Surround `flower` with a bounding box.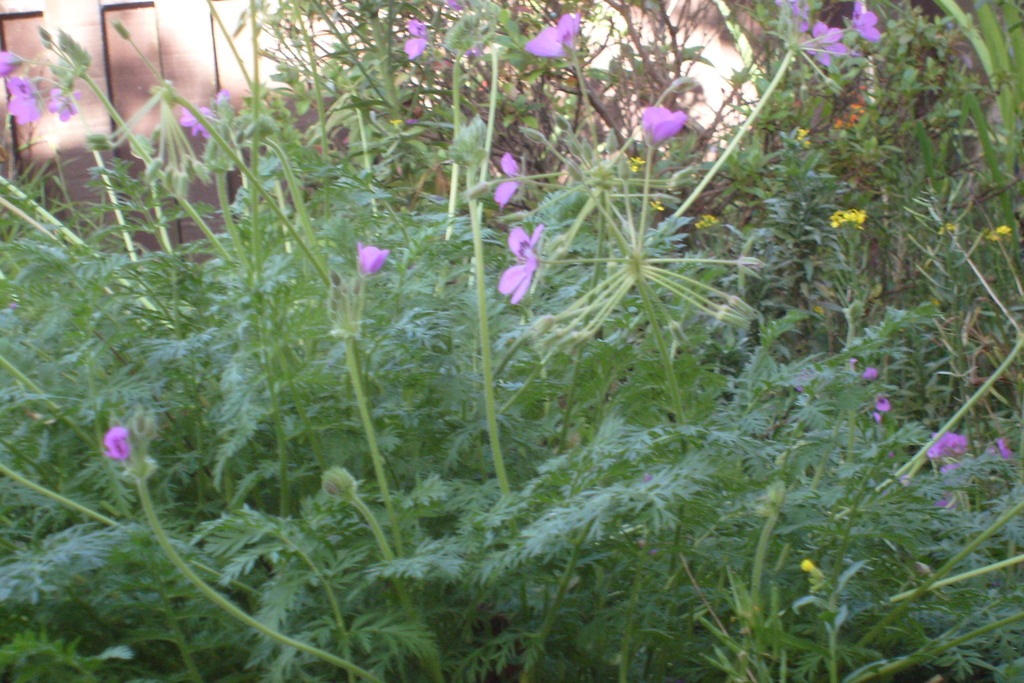
crop(828, 208, 868, 255).
